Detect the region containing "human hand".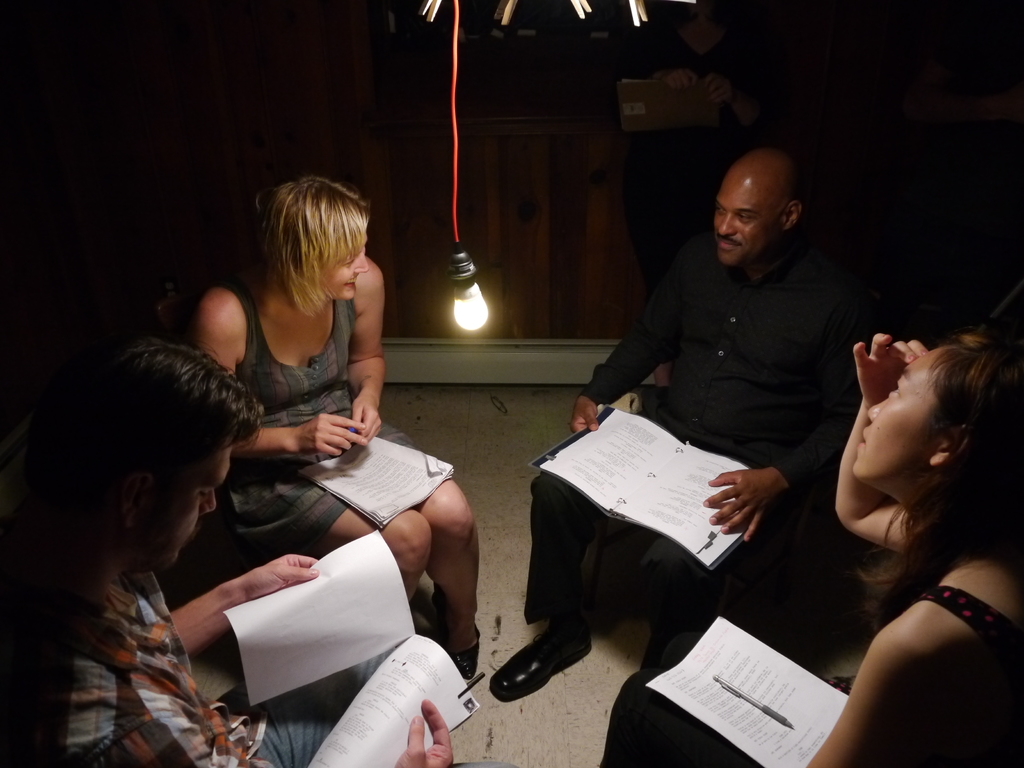
region(705, 73, 733, 104).
